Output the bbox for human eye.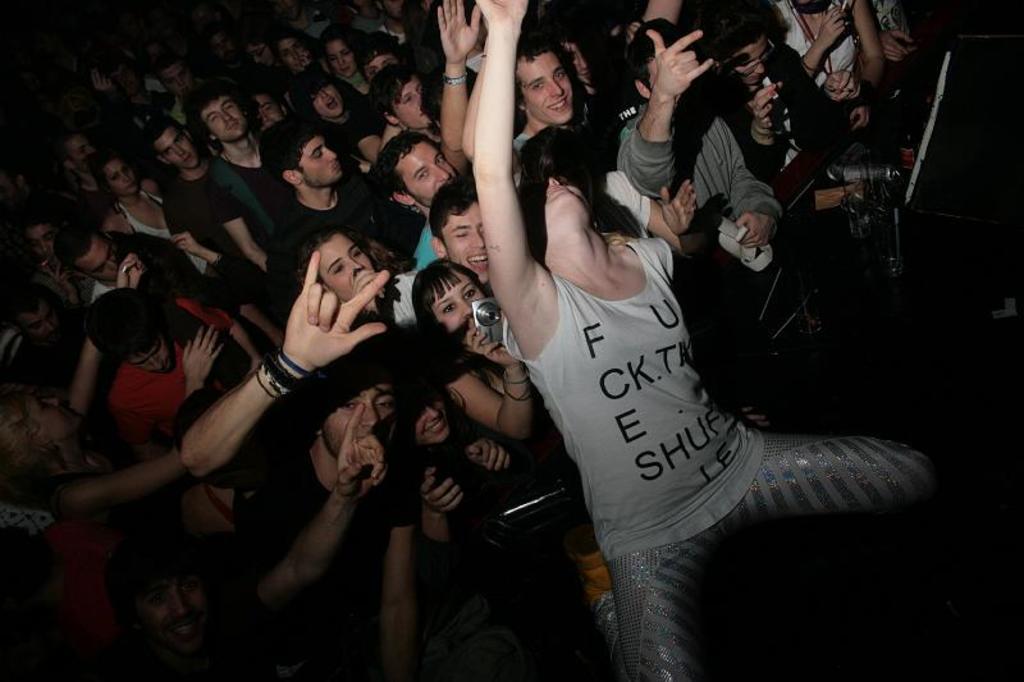
rect(443, 303, 454, 315).
